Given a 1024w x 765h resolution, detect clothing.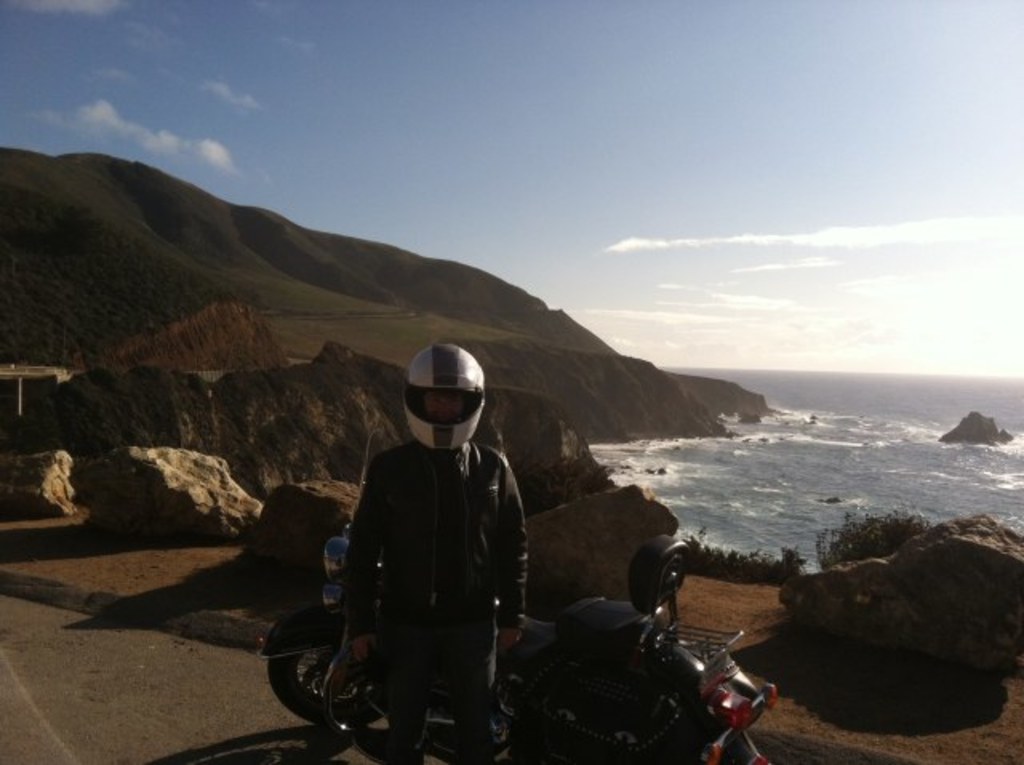
BBox(315, 373, 523, 714).
